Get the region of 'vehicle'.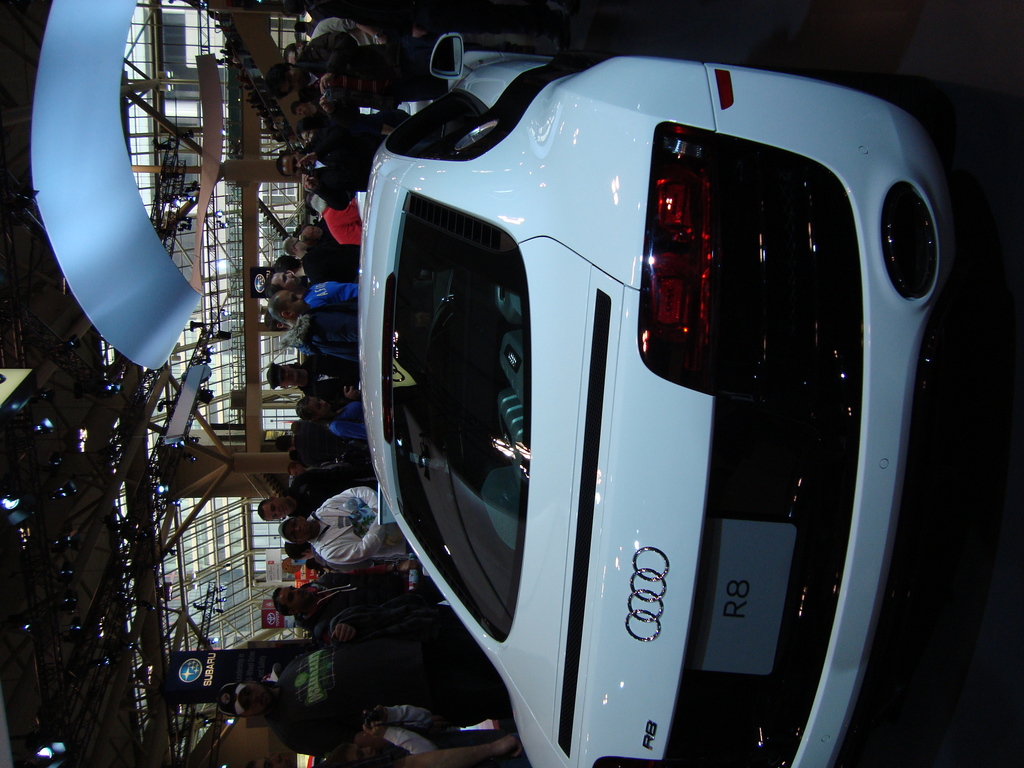
x1=245 y1=55 x2=1001 y2=720.
